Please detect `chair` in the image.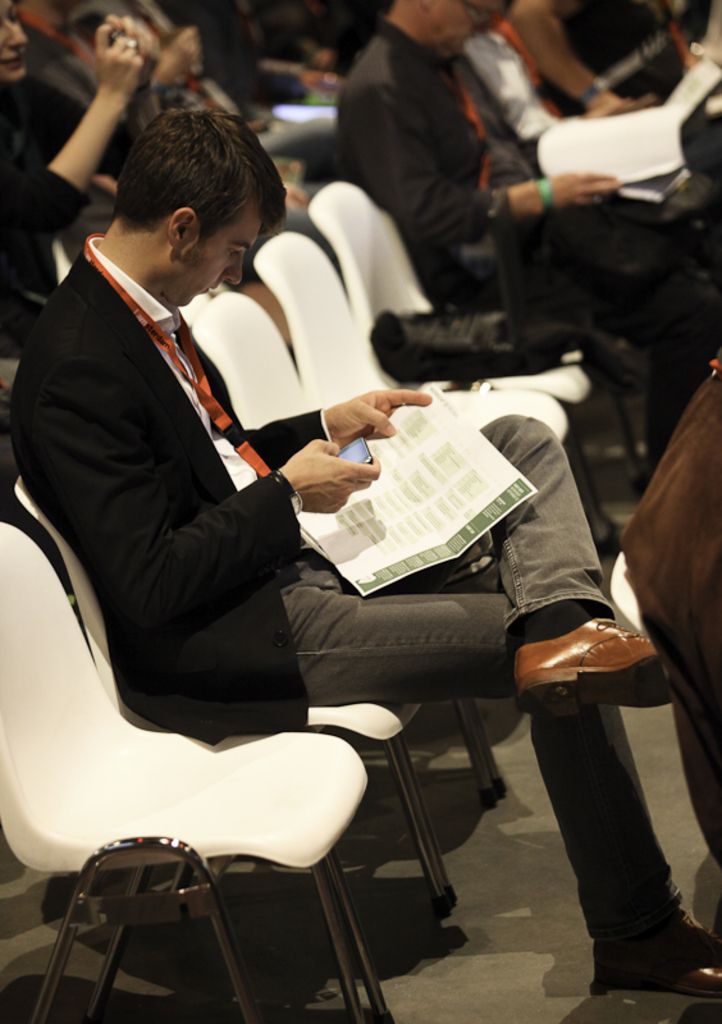
left=188, top=289, right=502, bottom=905.
